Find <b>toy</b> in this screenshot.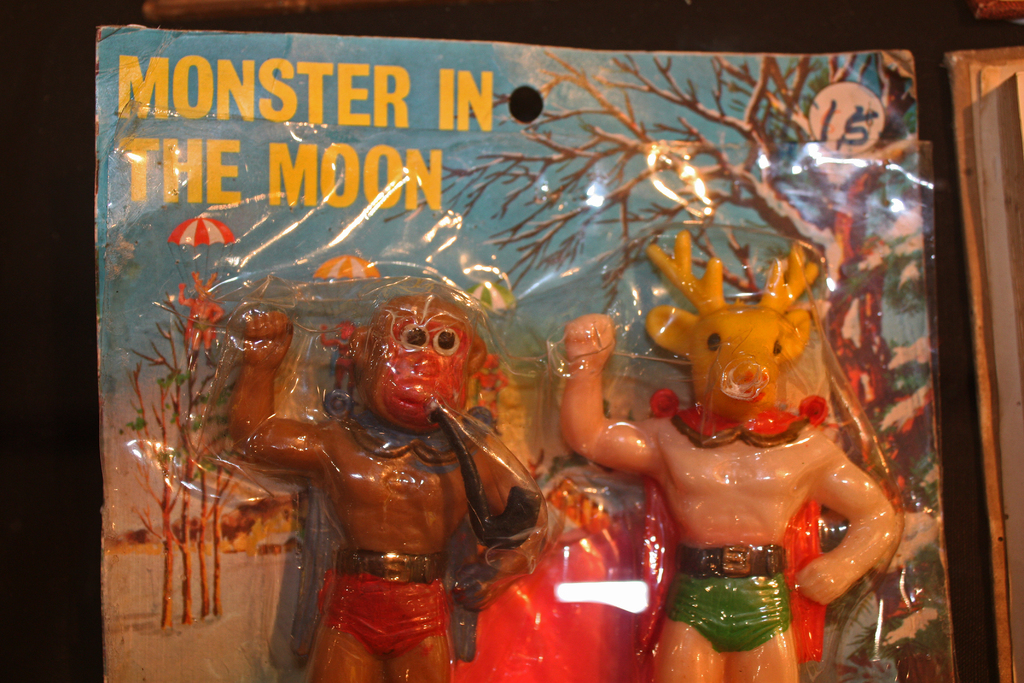
The bounding box for <b>toy</b> is bbox(583, 245, 918, 666).
